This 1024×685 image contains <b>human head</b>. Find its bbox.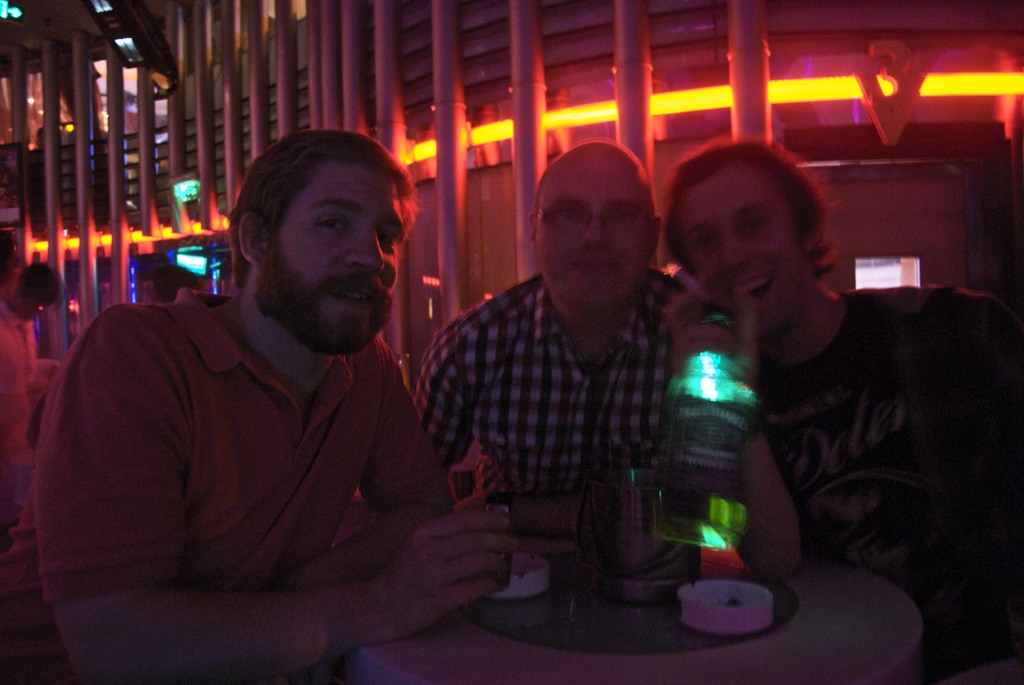
locate(668, 144, 828, 331).
